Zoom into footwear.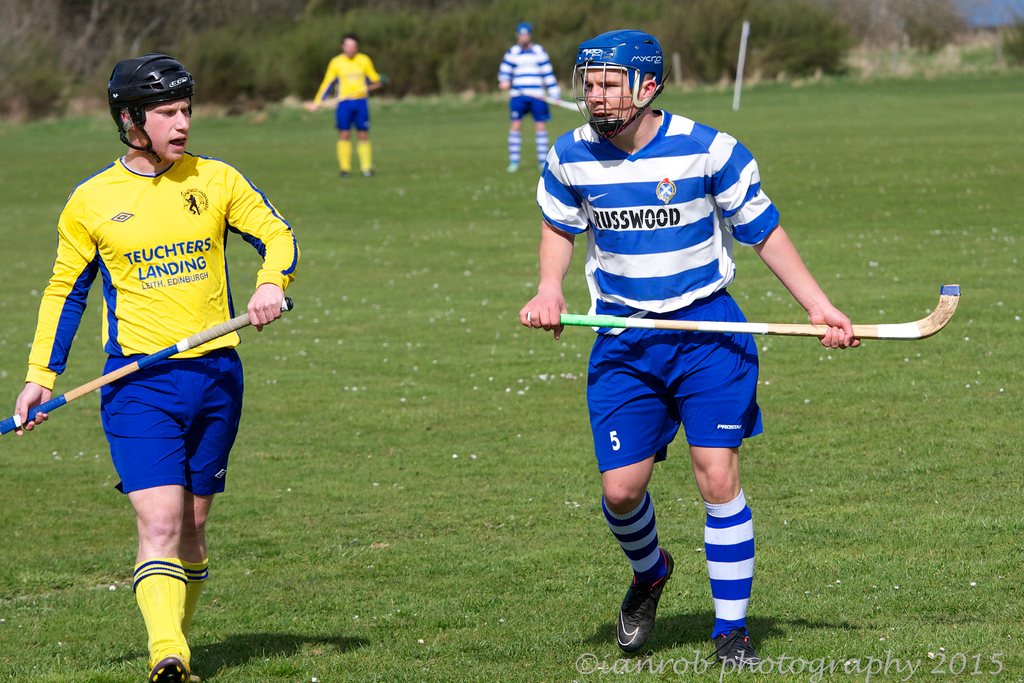
Zoom target: bbox(151, 636, 191, 681).
